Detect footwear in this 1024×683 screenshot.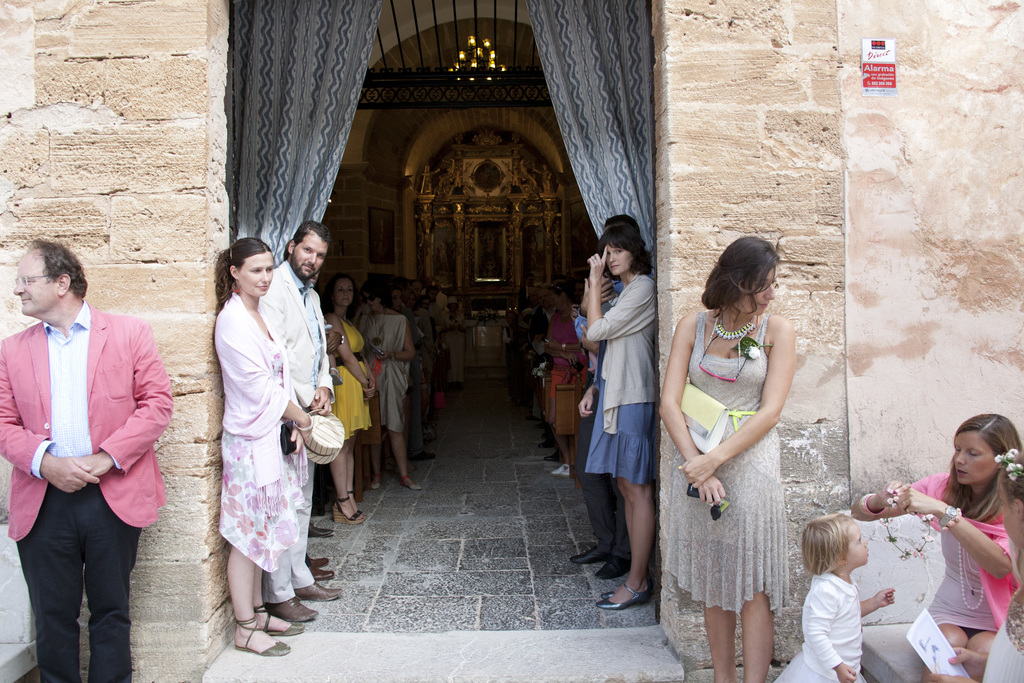
Detection: locate(307, 522, 336, 539).
